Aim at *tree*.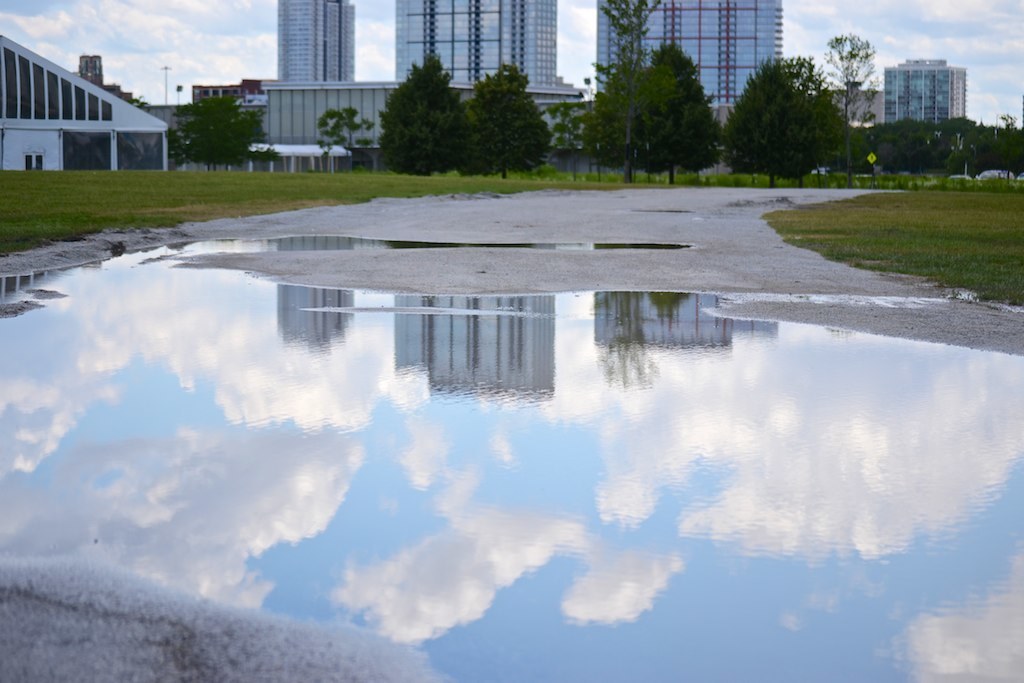
Aimed at detection(638, 42, 723, 190).
